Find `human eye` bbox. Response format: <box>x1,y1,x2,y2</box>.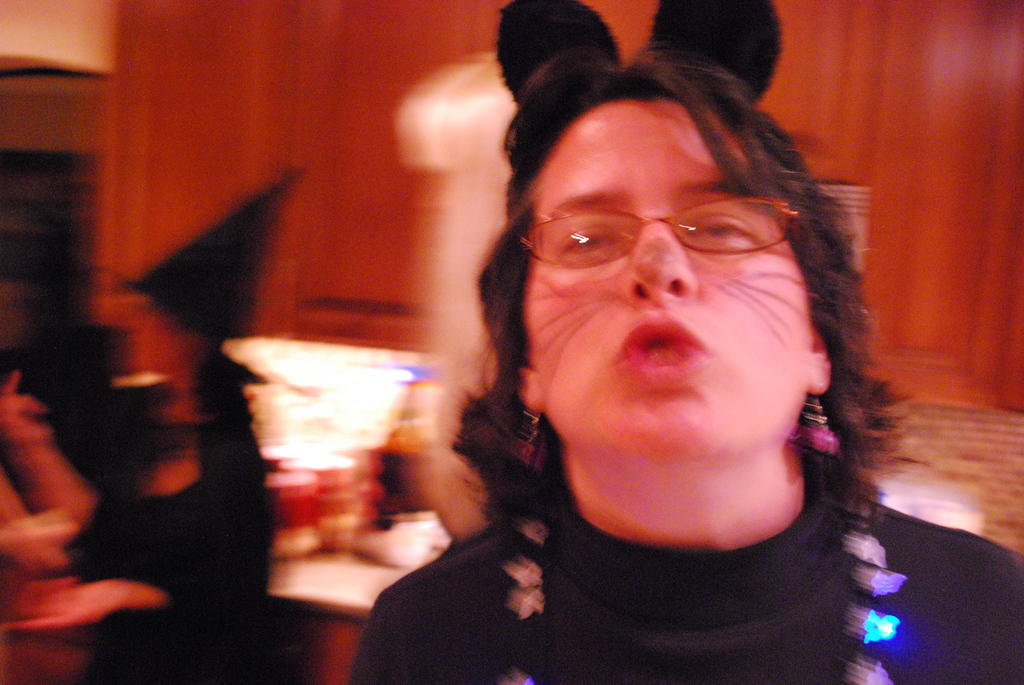
<box>559,225,623,260</box>.
